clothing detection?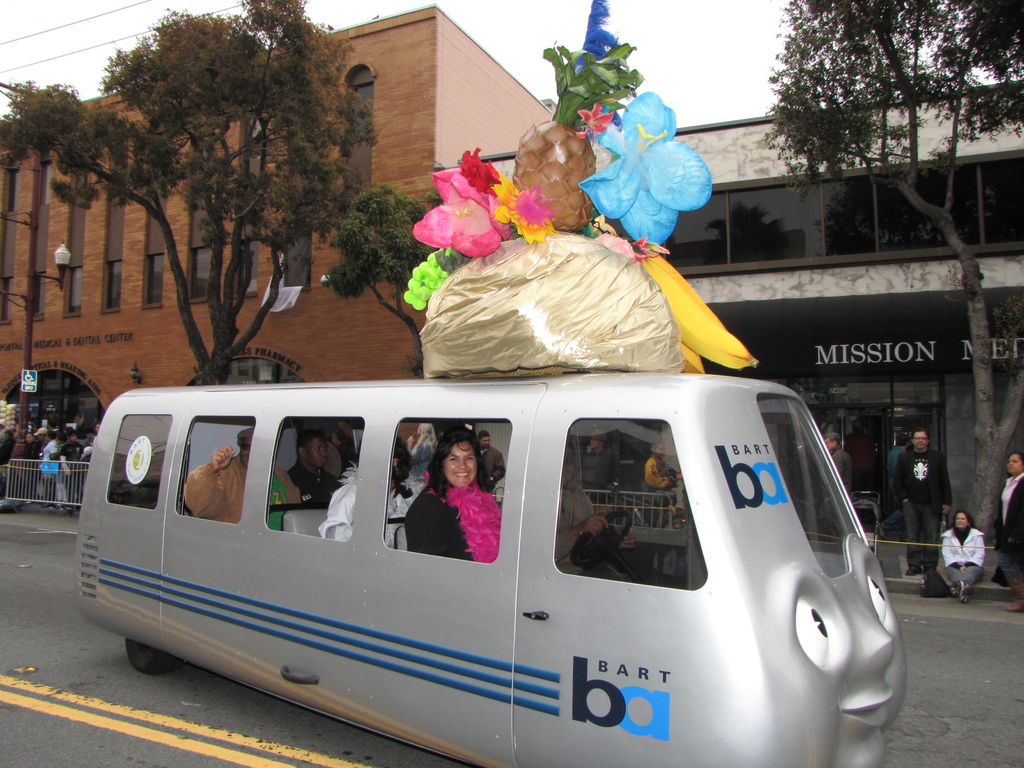
box(879, 449, 901, 519)
